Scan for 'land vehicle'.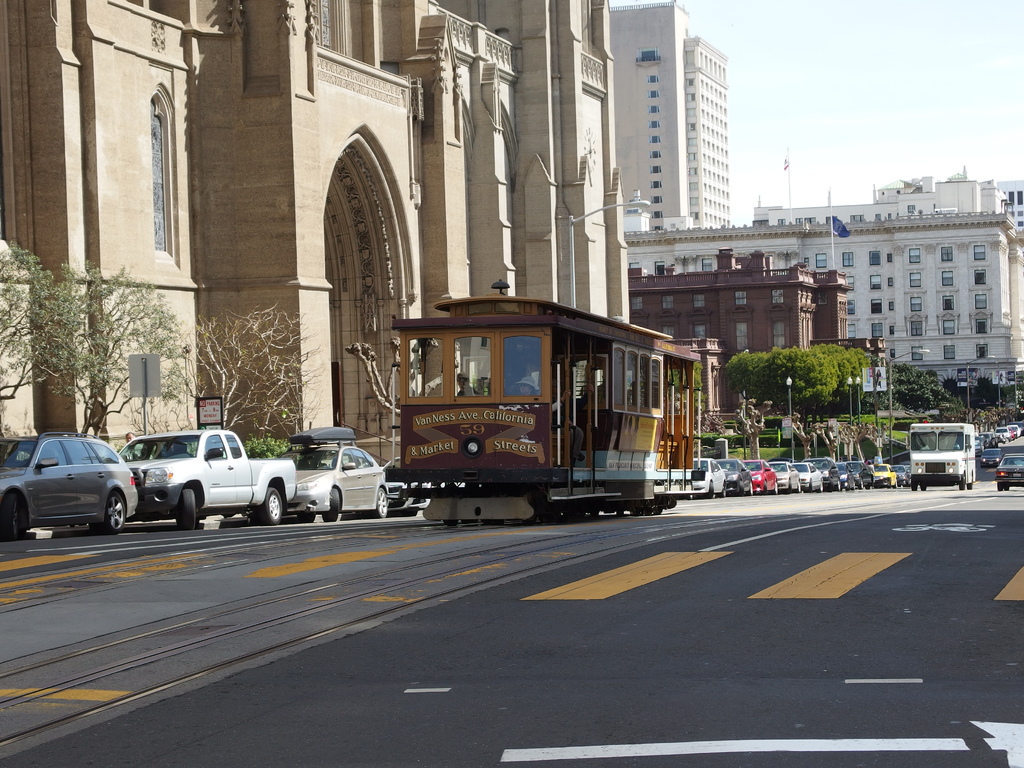
Scan result: (772,462,803,488).
